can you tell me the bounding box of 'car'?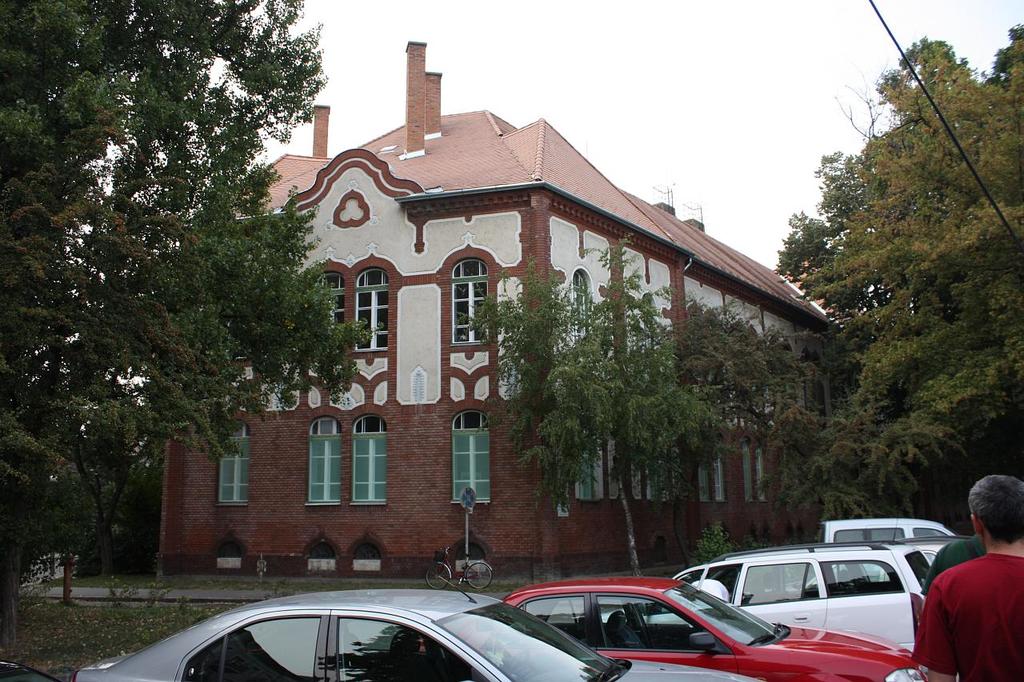
460/572/926/681.
